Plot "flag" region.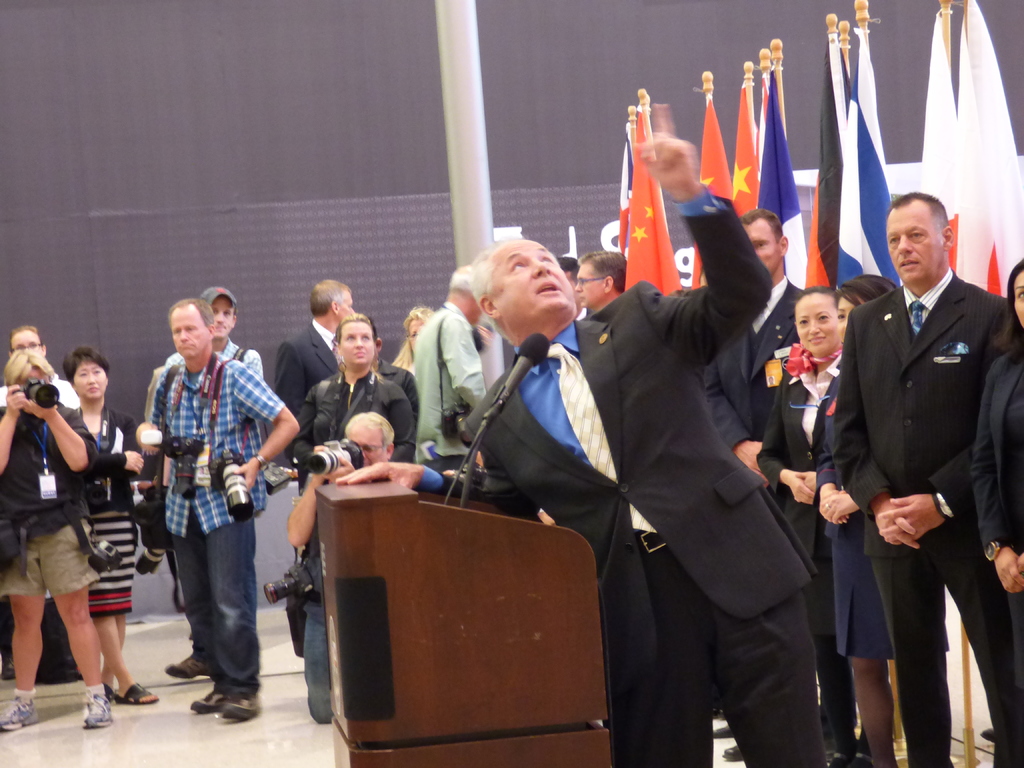
Plotted at <region>684, 88, 734, 292</region>.
